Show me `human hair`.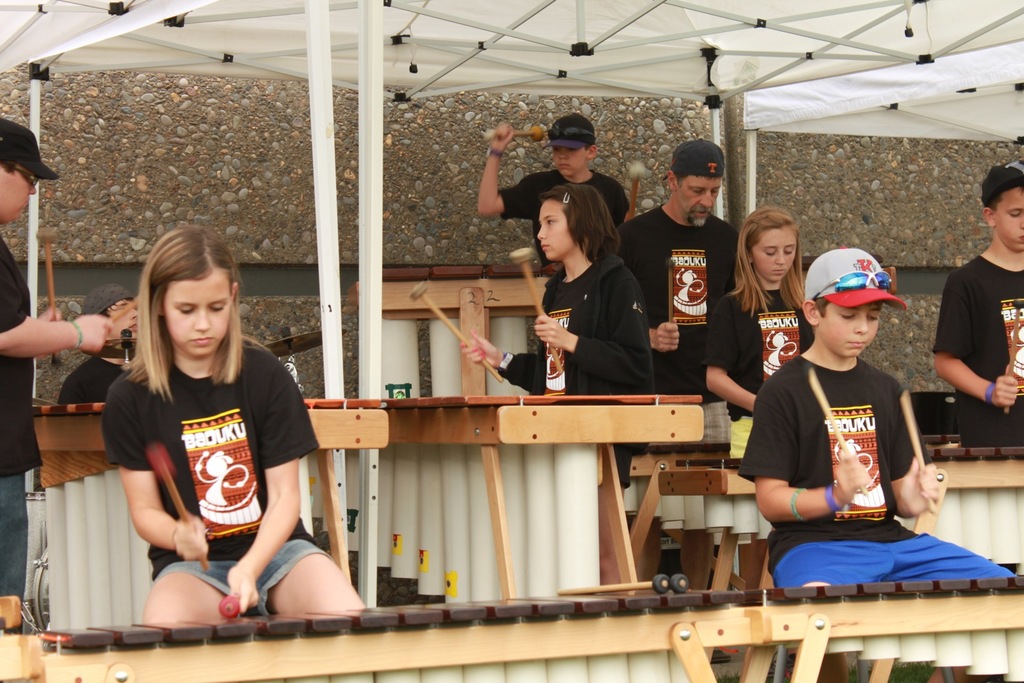
`human hair` is here: region(107, 229, 236, 424).
